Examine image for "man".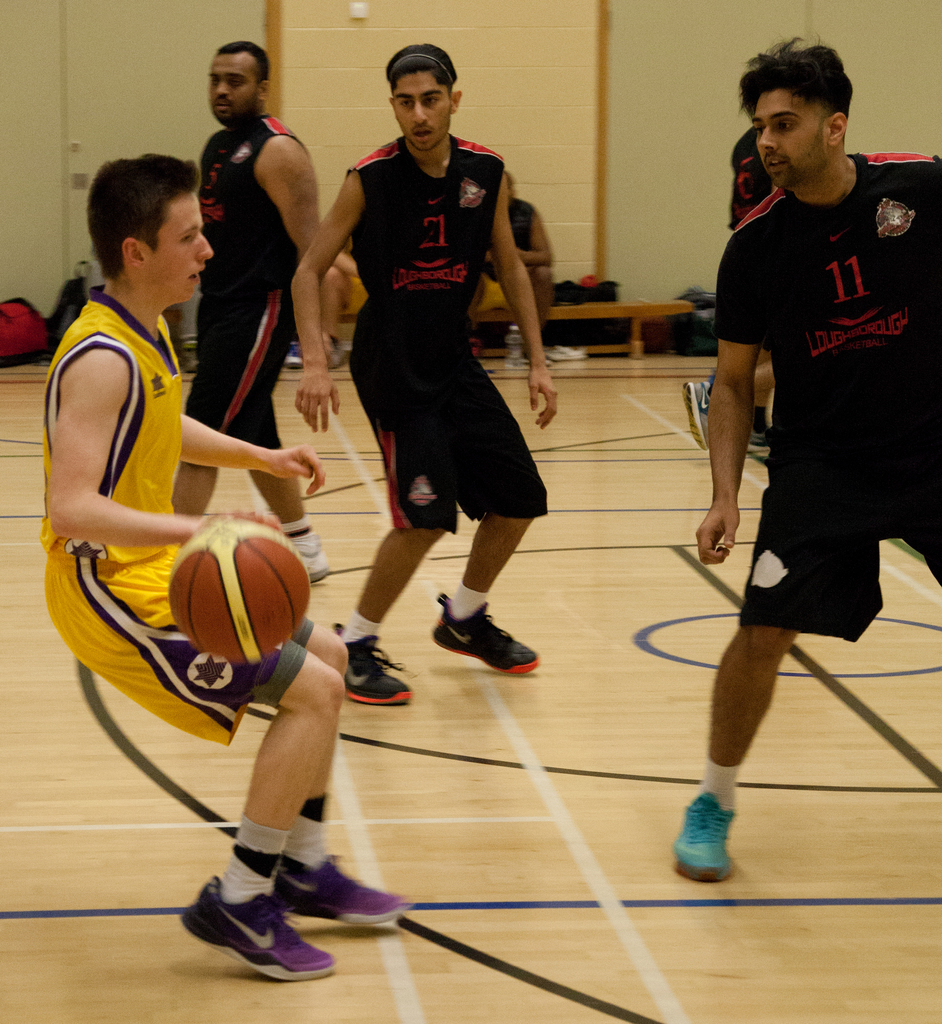
Examination result: bbox=(685, 113, 824, 462).
